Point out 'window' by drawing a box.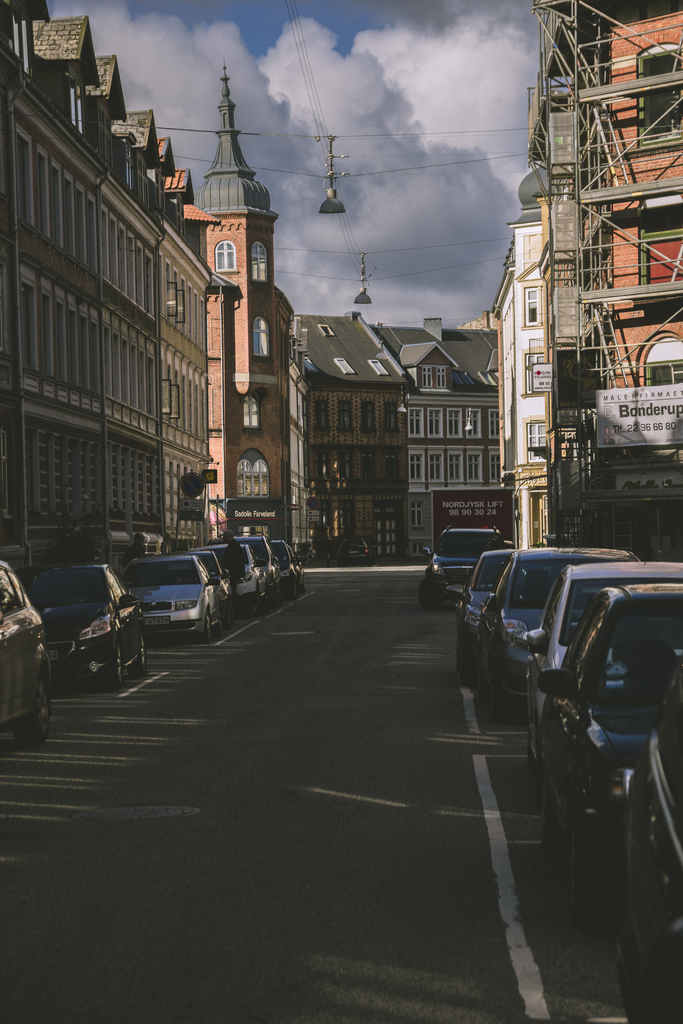
select_region(465, 451, 482, 479).
